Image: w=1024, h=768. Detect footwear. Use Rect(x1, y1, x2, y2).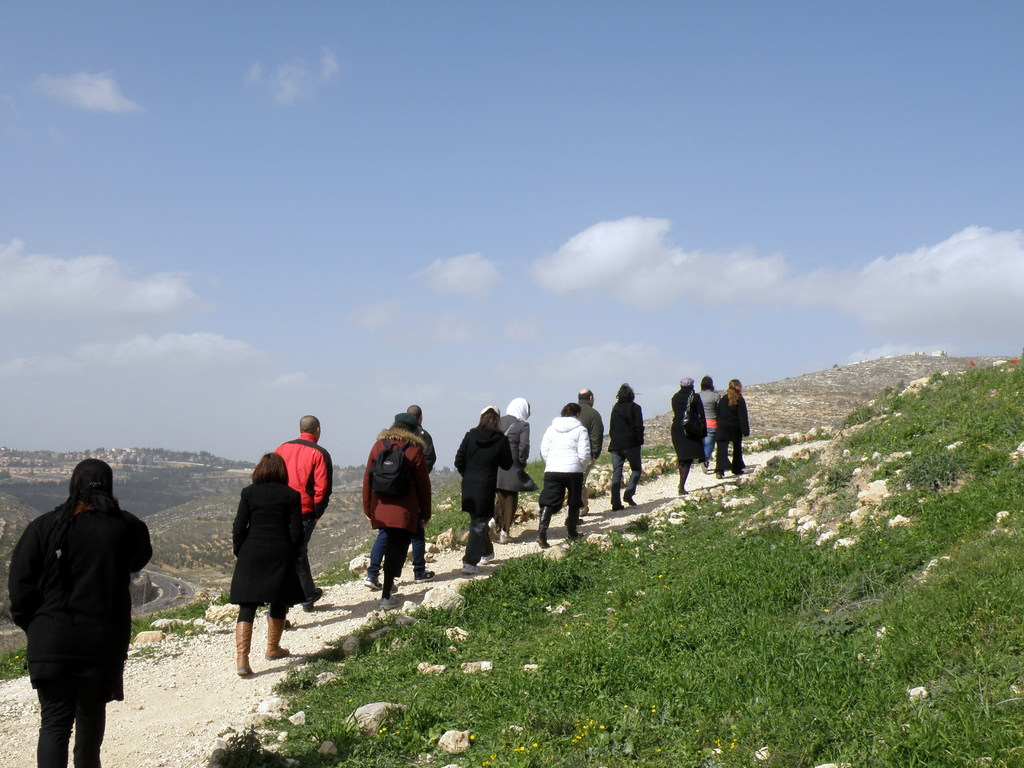
Rect(732, 468, 741, 476).
